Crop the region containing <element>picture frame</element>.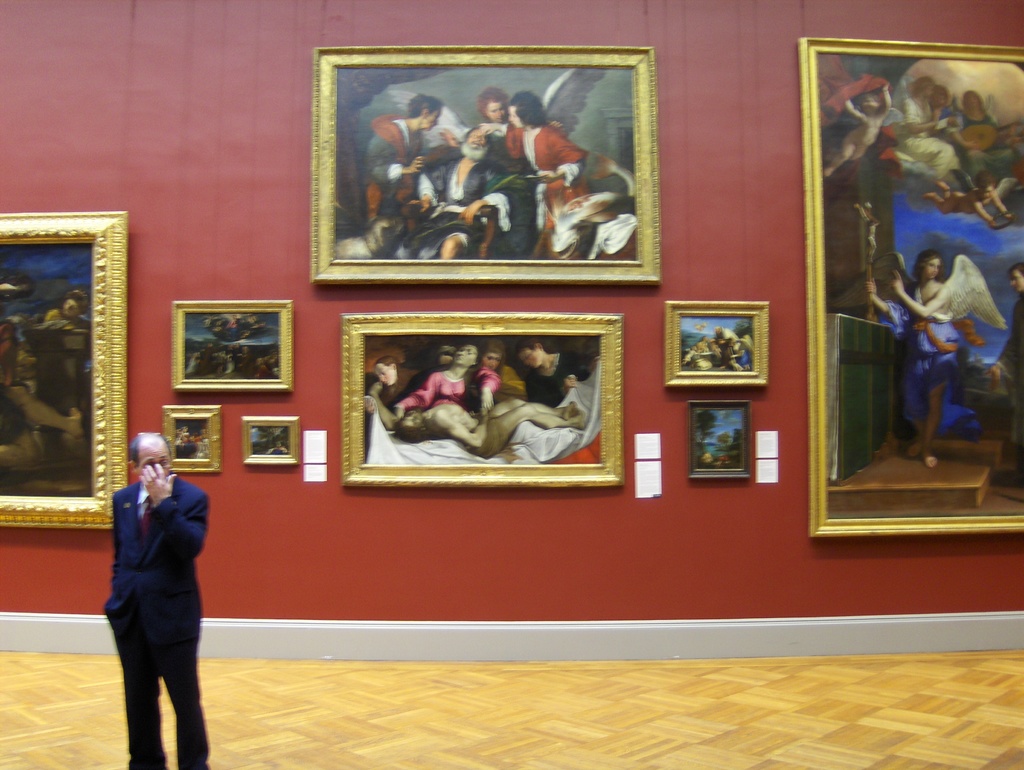
Crop region: locate(797, 40, 1023, 534).
